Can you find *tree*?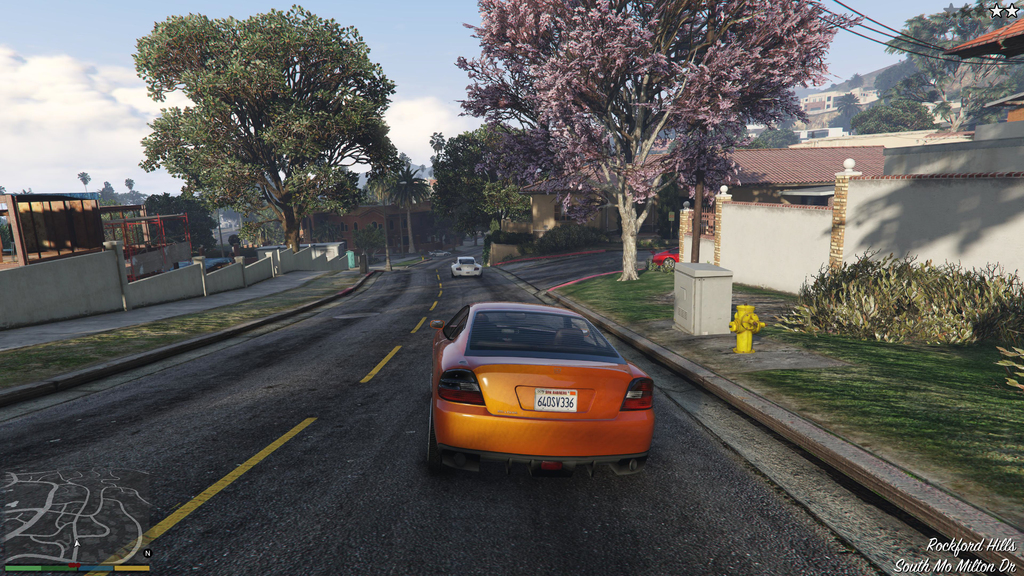
Yes, bounding box: [432,118,522,248].
